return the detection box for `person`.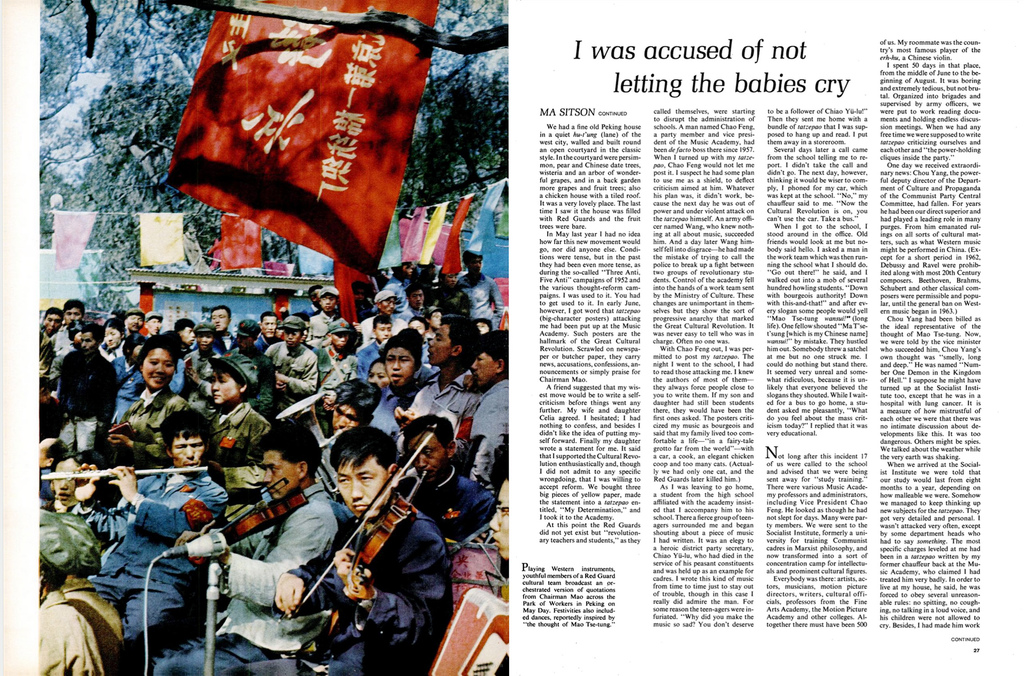
pyautogui.locateOnScreen(57, 464, 100, 531).
